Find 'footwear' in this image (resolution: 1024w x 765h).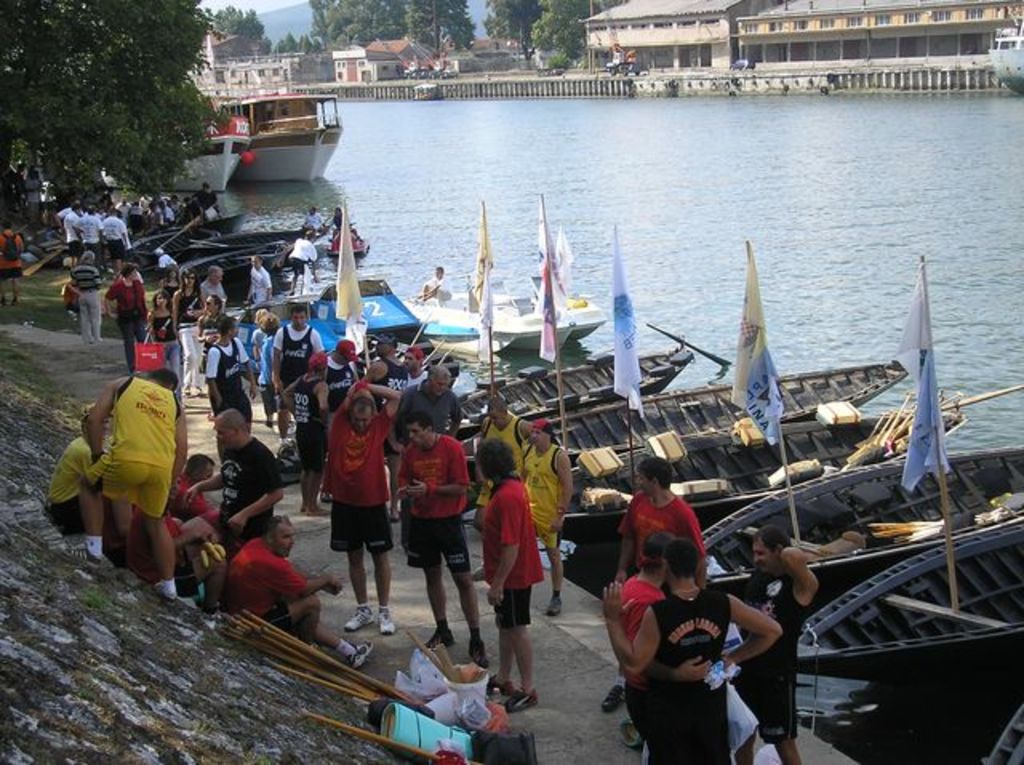
59,539,102,573.
